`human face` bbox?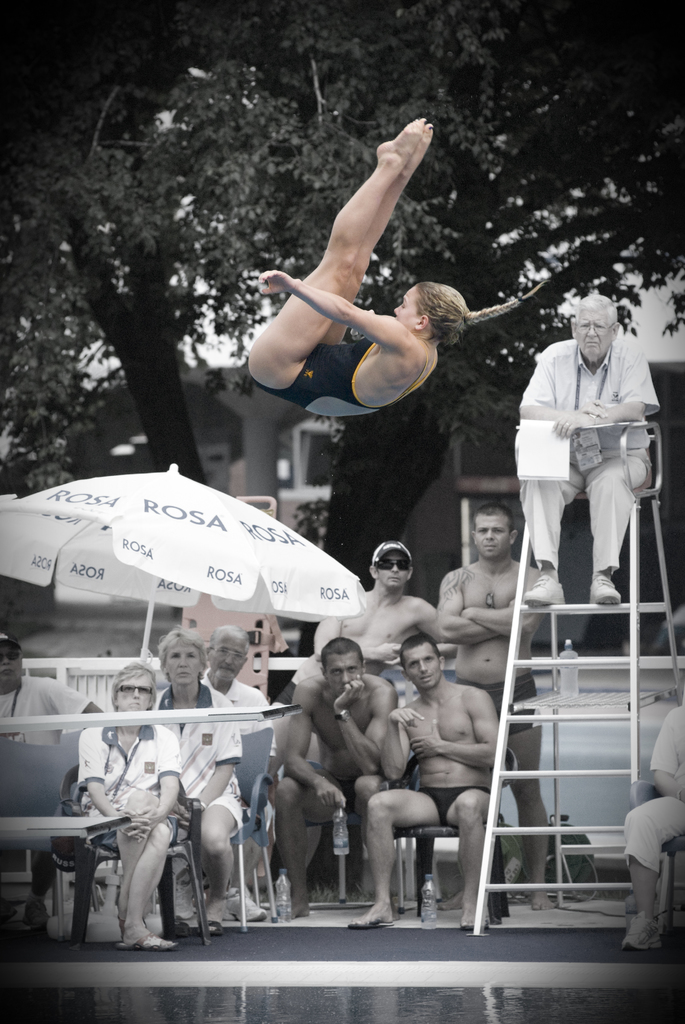
x1=117 y1=676 x2=148 y2=710
